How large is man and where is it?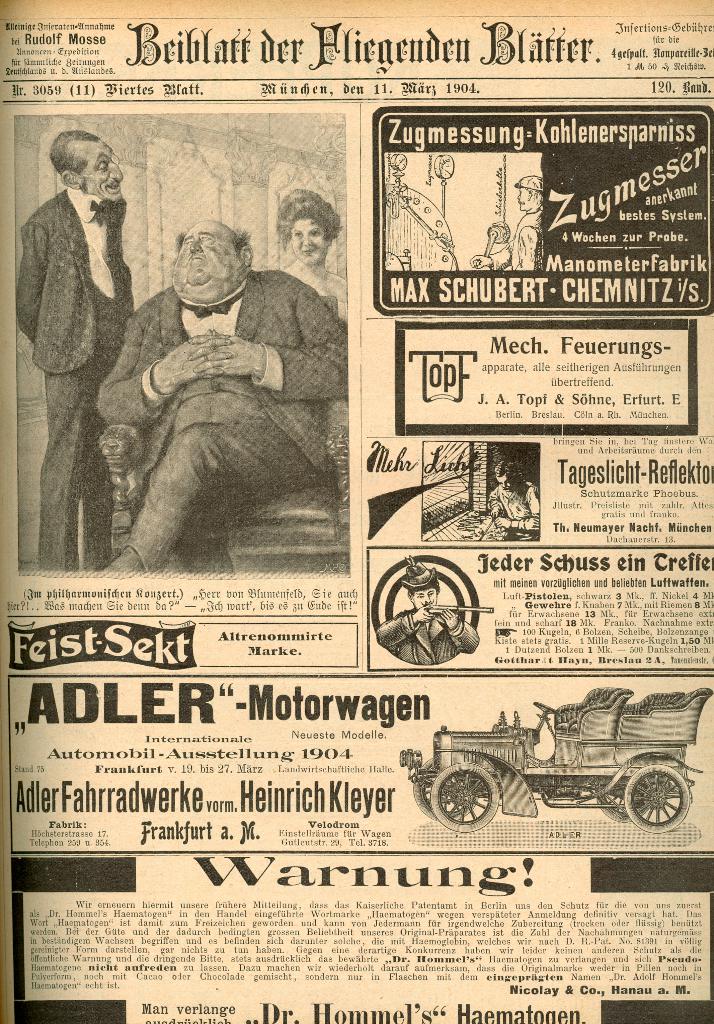
Bounding box: (376, 552, 479, 664).
